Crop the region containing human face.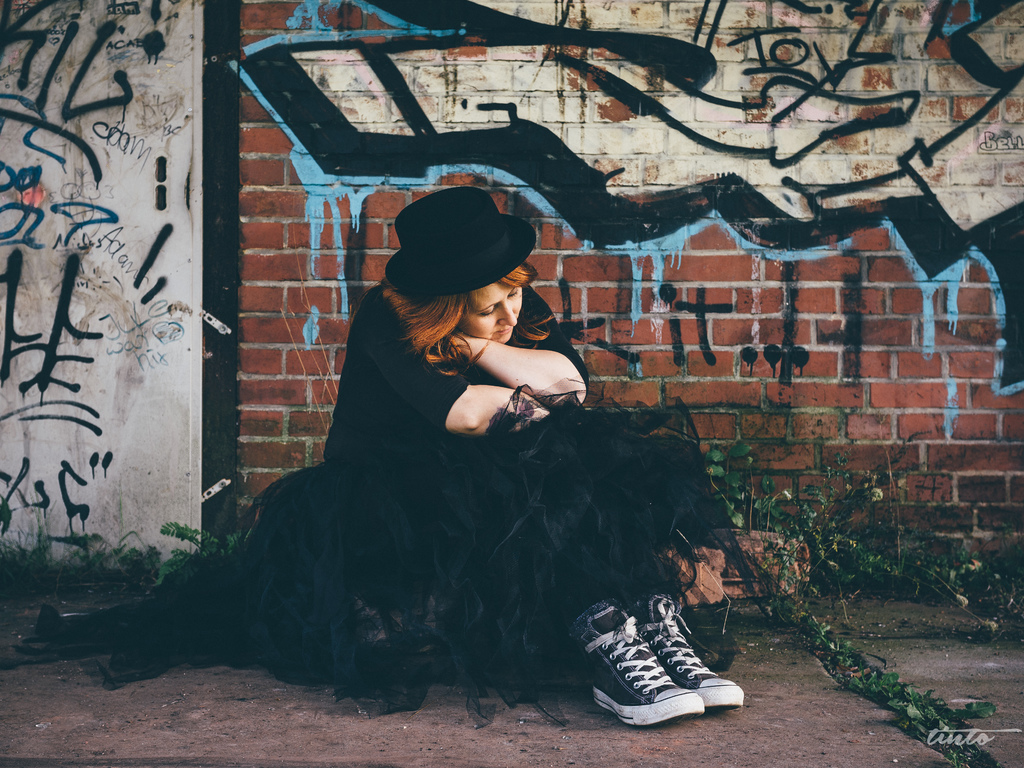
Crop region: rect(446, 276, 527, 346).
